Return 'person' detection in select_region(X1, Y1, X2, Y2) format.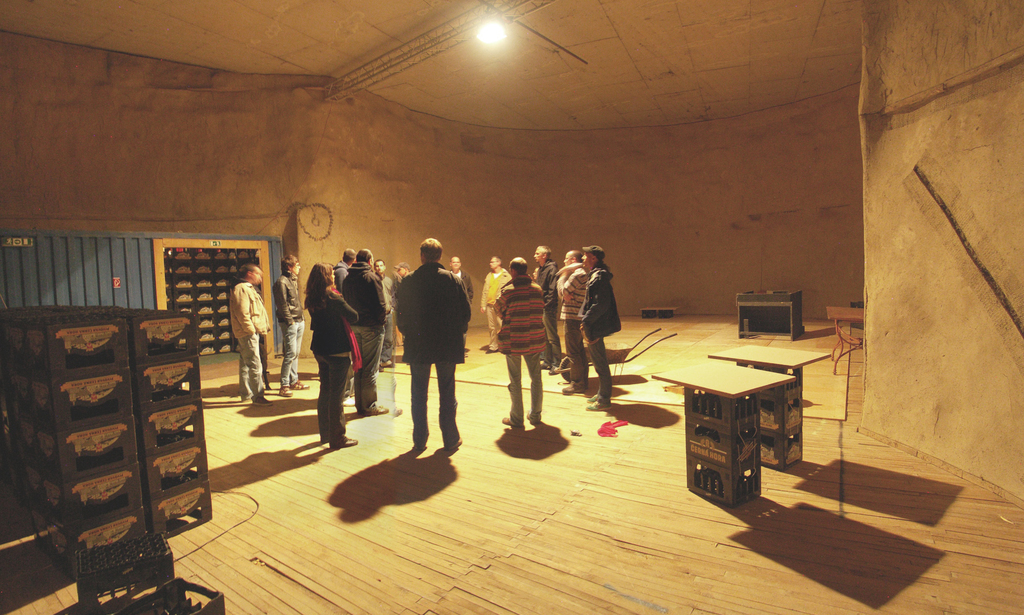
select_region(480, 259, 513, 351).
